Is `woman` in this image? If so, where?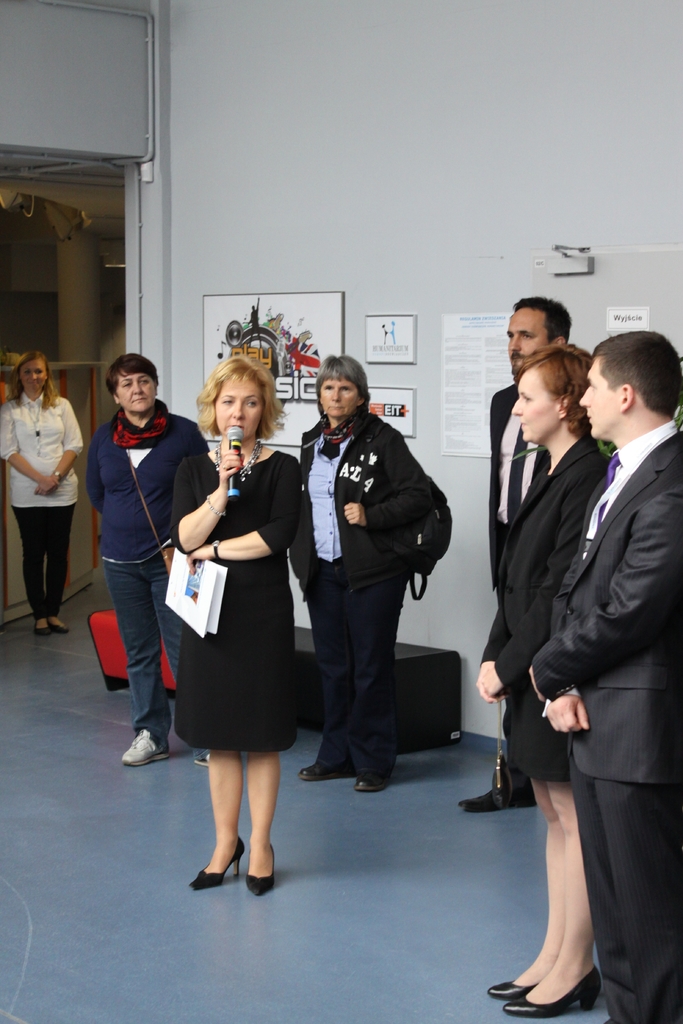
Yes, at 286:356:434:793.
